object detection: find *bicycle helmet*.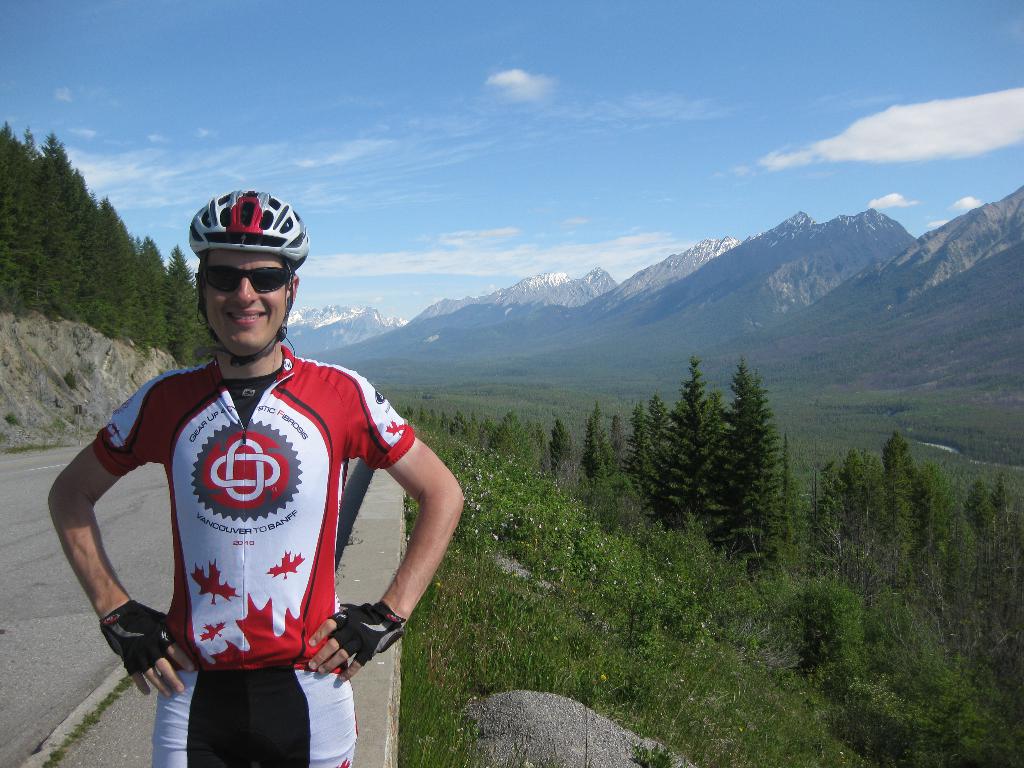
bbox=[185, 186, 308, 266].
